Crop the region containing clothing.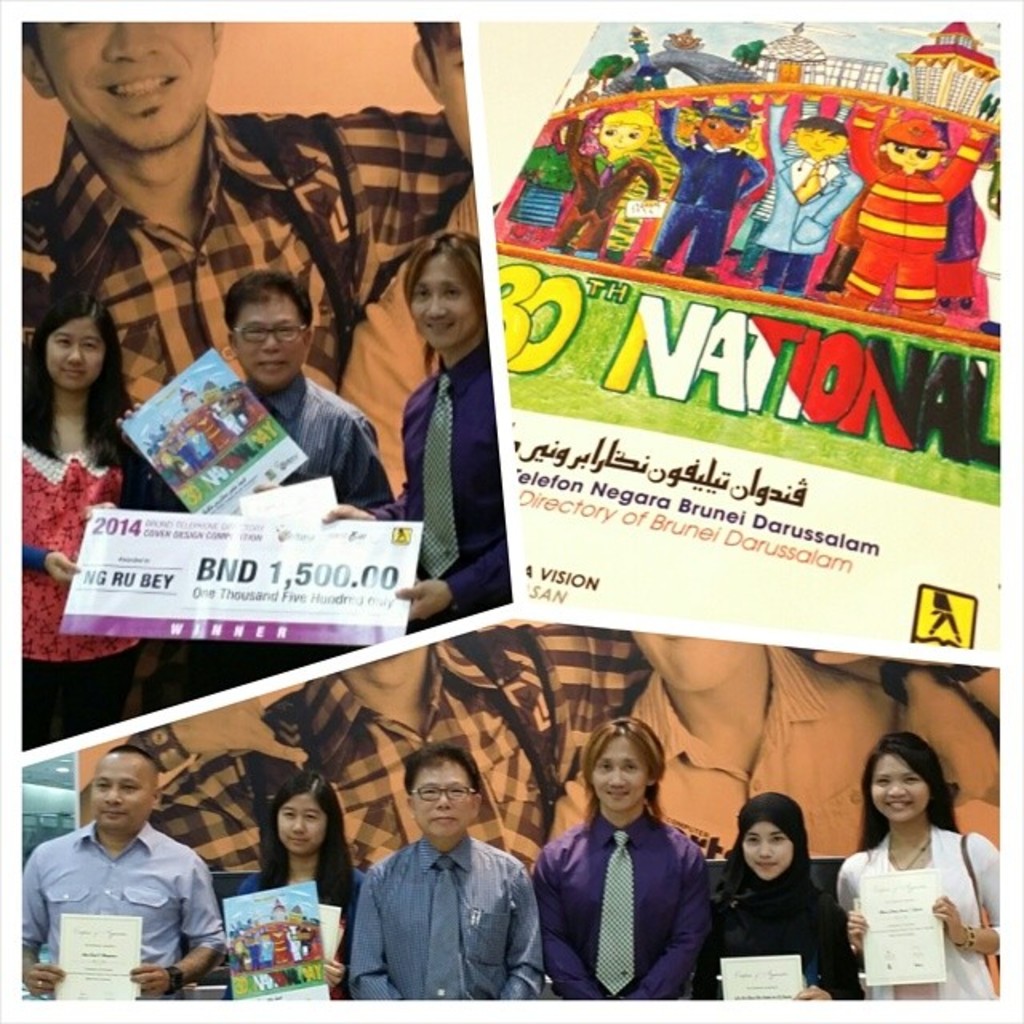
Crop region: (235,858,371,1002).
